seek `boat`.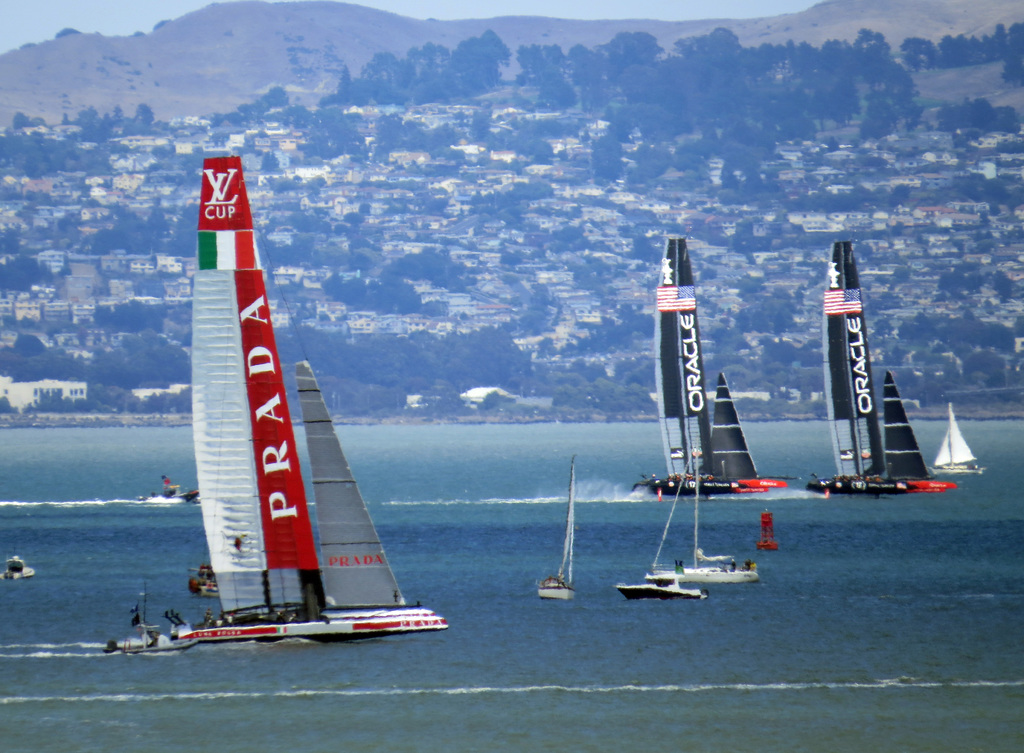
detection(807, 238, 916, 500).
